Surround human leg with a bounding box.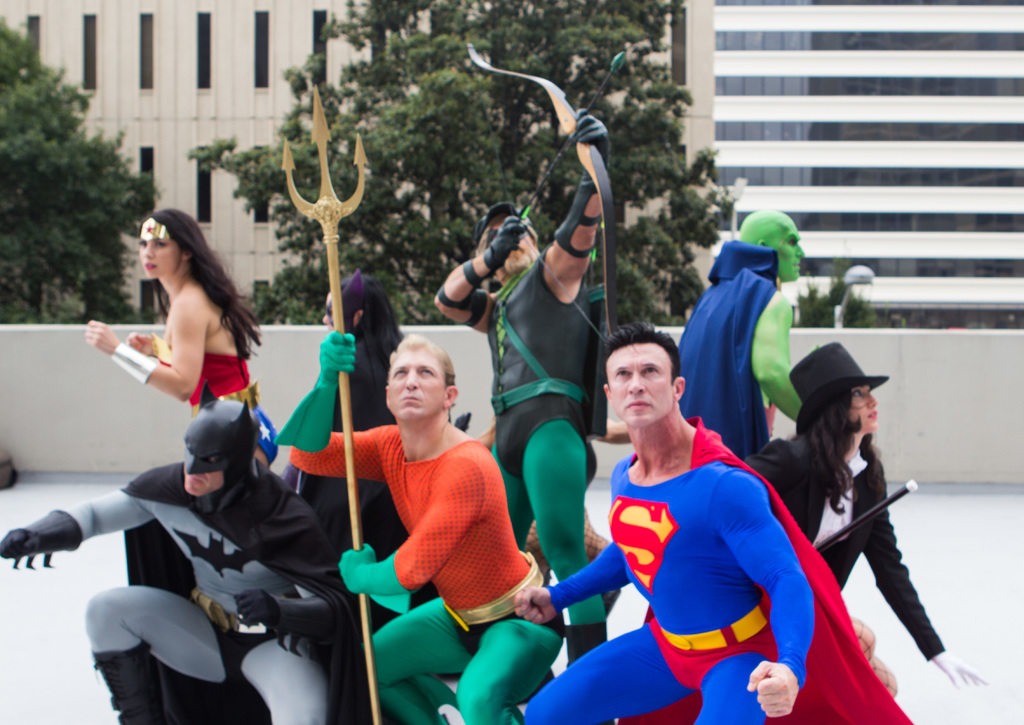
87:587:242:724.
